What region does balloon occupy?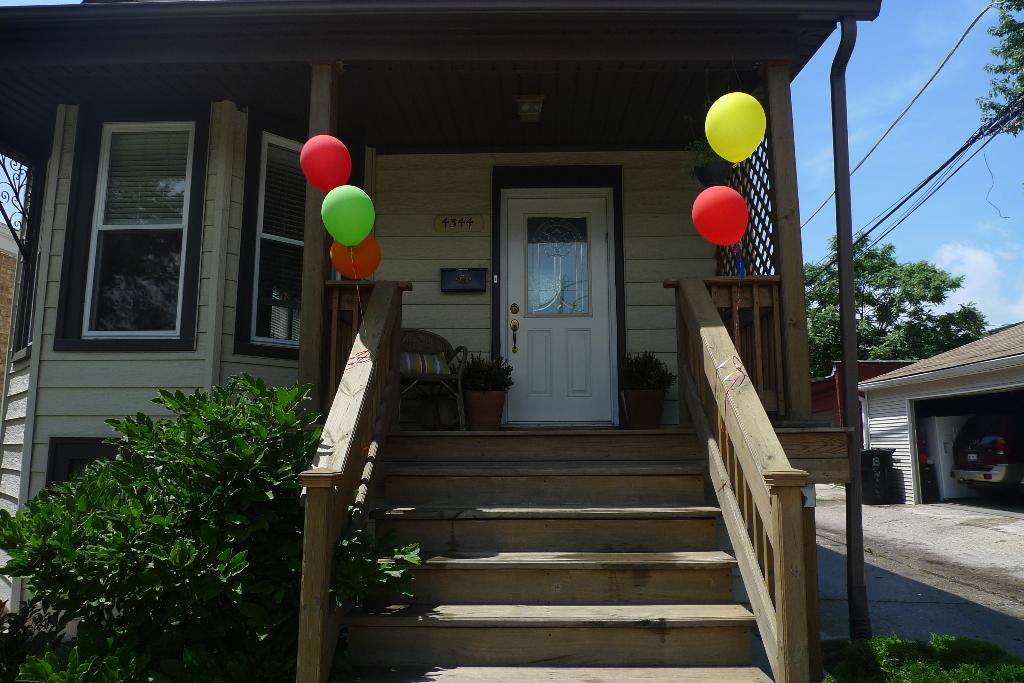
(689, 184, 748, 246).
